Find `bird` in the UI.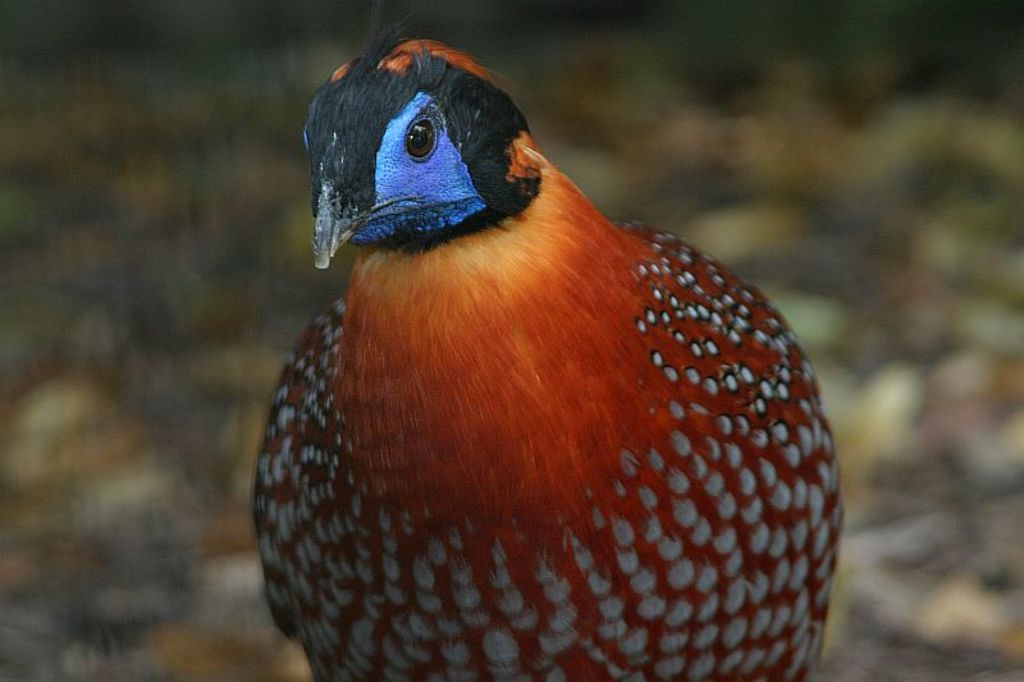
UI element at box=[255, 50, 832, 667].
